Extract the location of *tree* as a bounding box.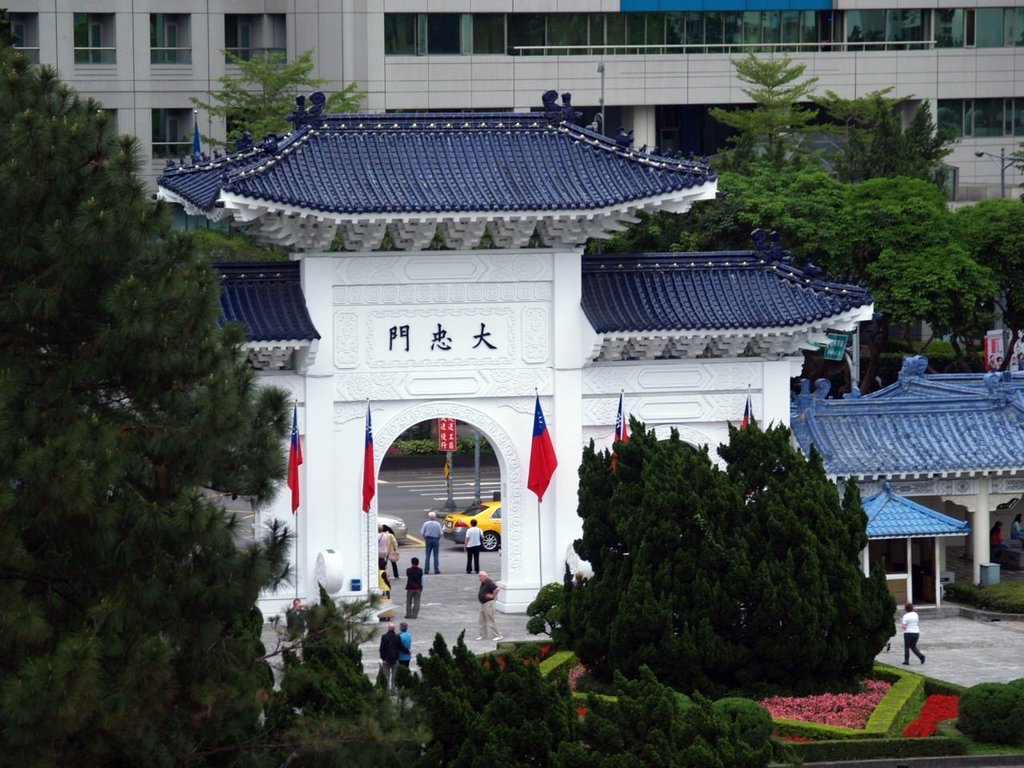
[391,624,585,767].
